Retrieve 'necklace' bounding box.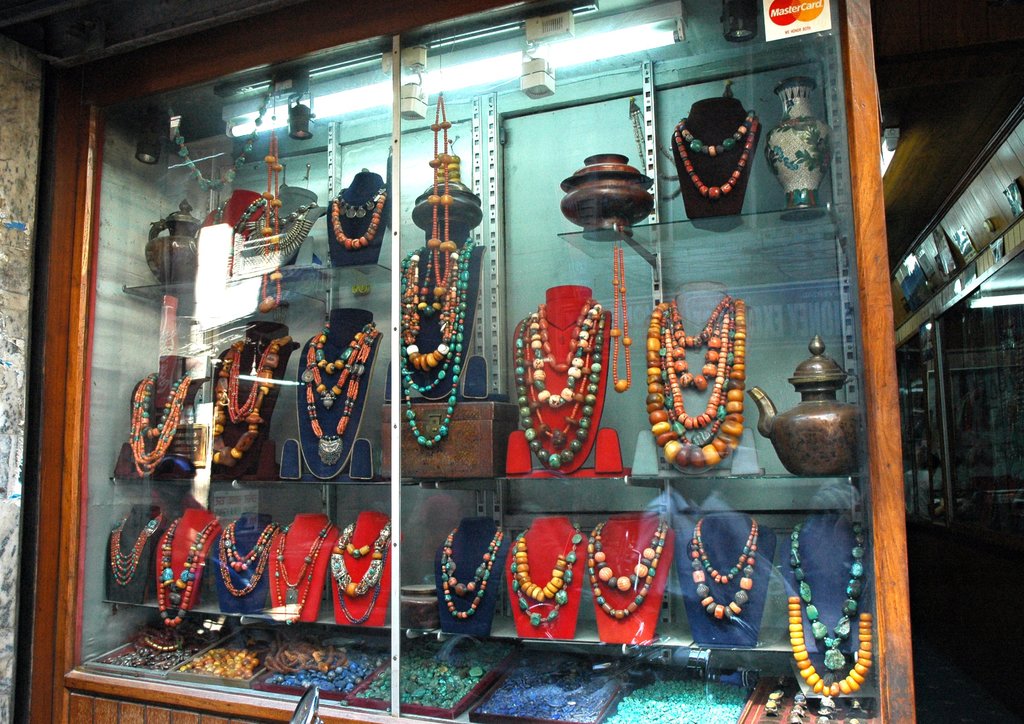
Bounding box: BBox(440, 530, 502, 618).
